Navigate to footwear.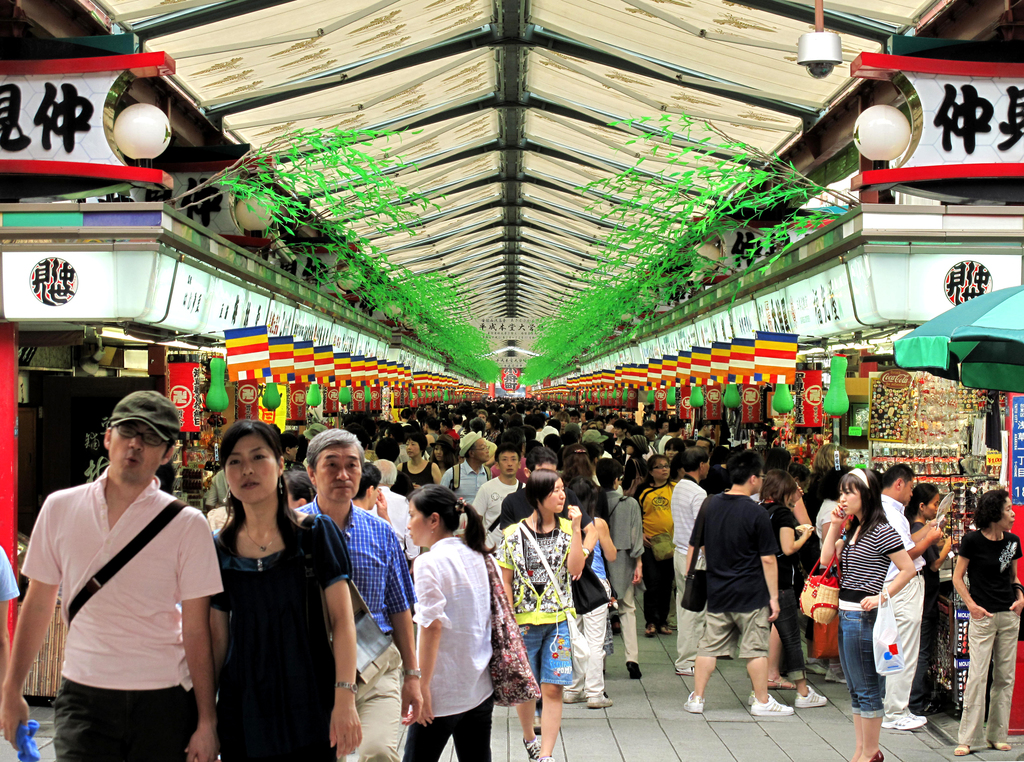
Navigation target: (588, 692, 616, 711).
